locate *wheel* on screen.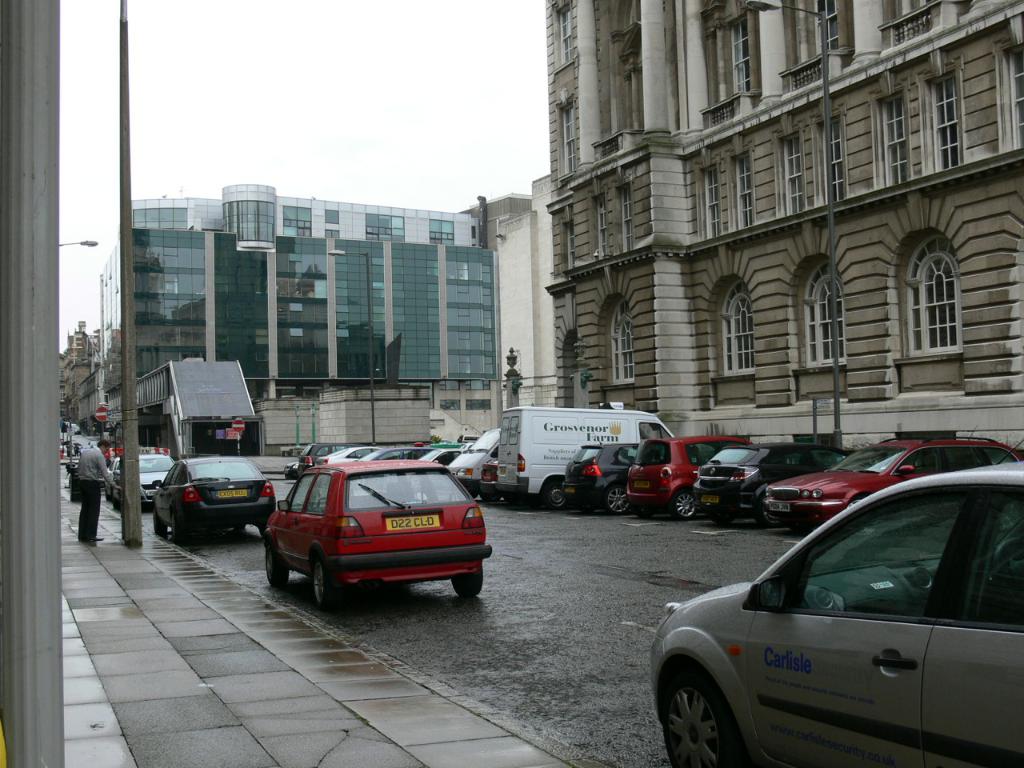
On screen at {"left": 711, "top": 516, "right": 733, "bottom": 523}.
